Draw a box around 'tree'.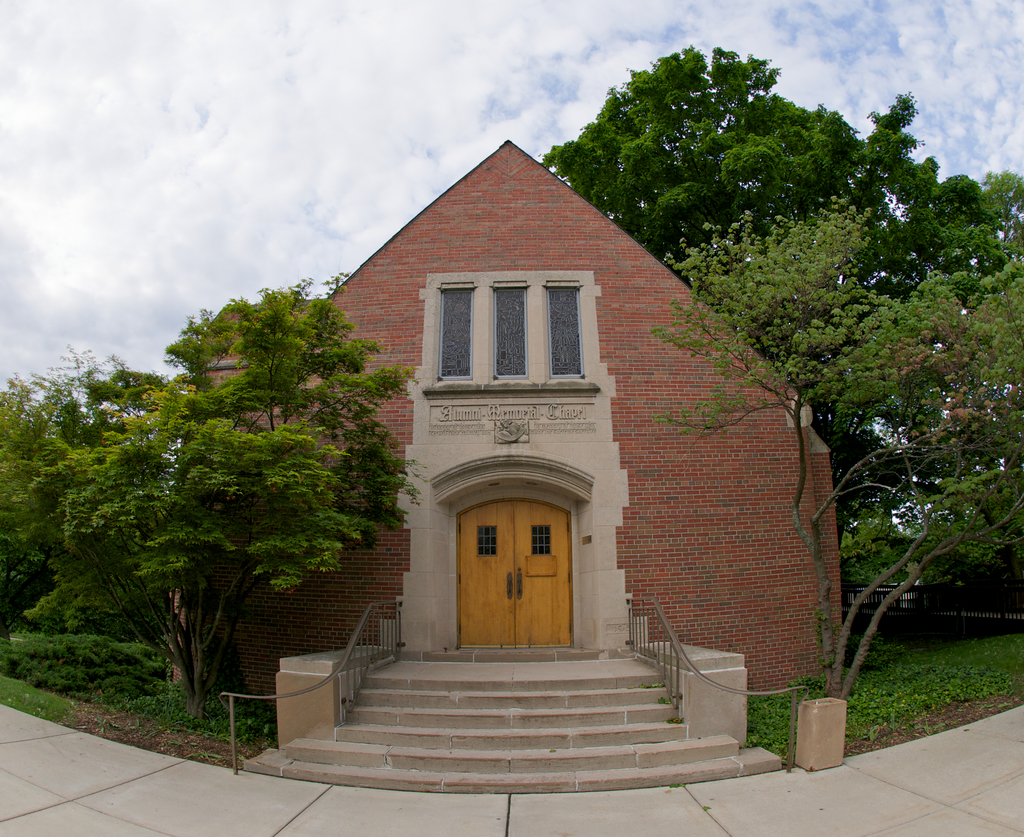
{"x1": 641, "y1": 188, "x2": 1016, "y2": 708}.
